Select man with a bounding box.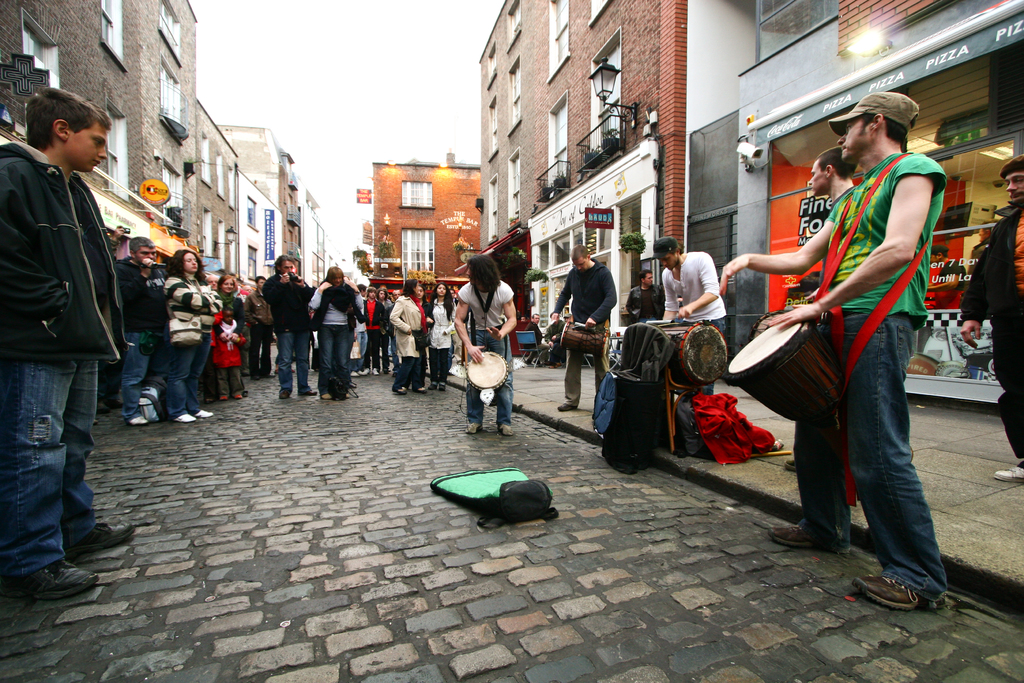
left=624, top=268, right=662, bottom=325.
